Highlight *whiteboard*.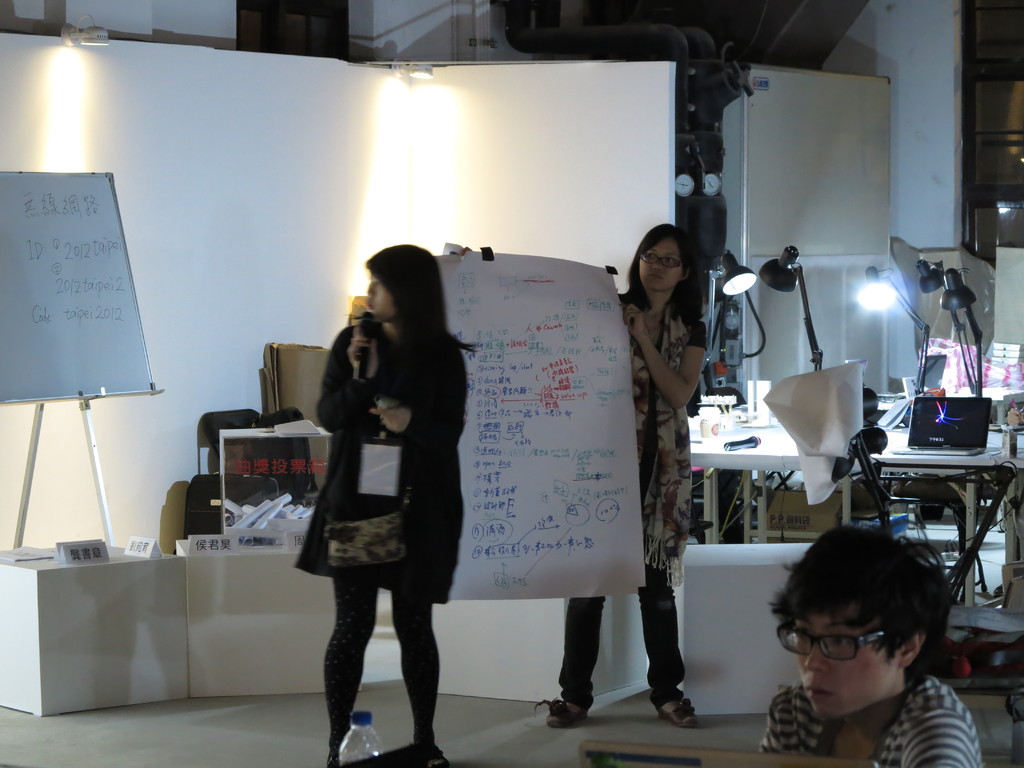
Highlighted region: locate(0, 170, 160, 403).
